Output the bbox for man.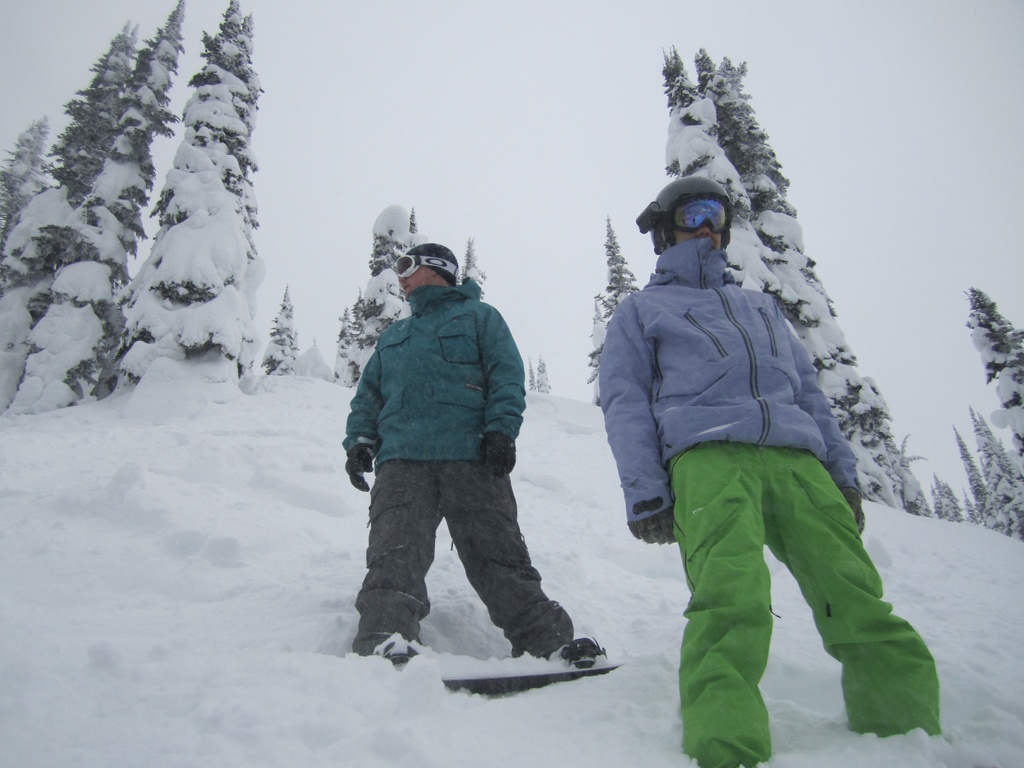
[x1=600, y1=176, x2=938, y2=767].
